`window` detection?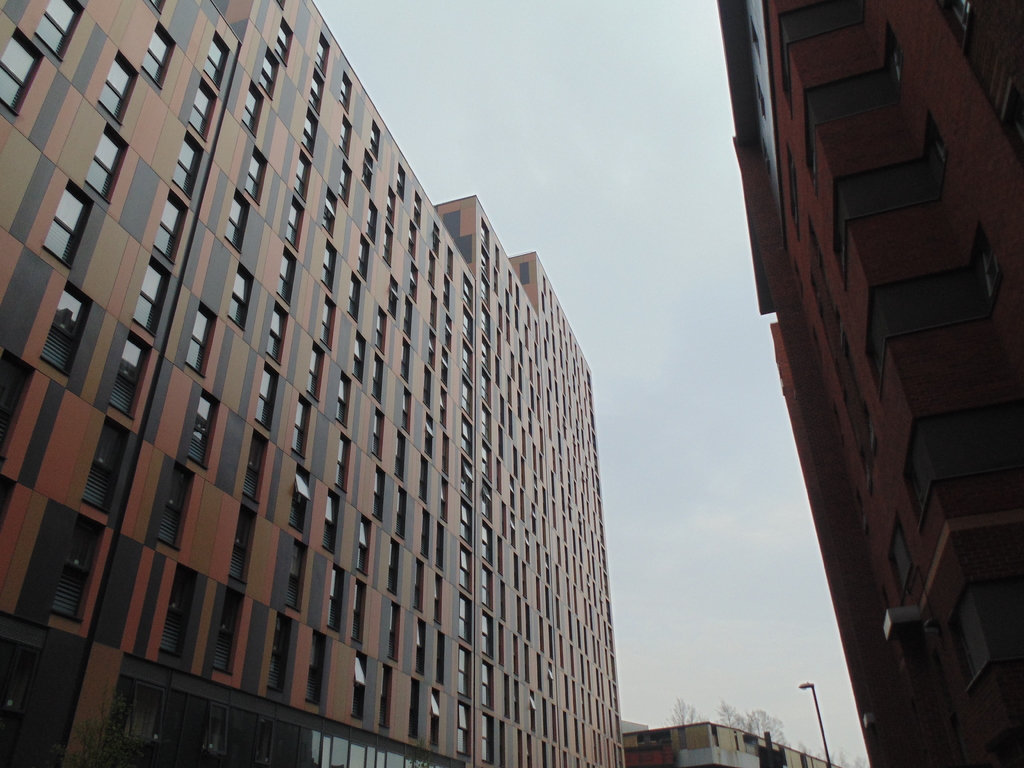
BBox(266, 614, 290, 691)
